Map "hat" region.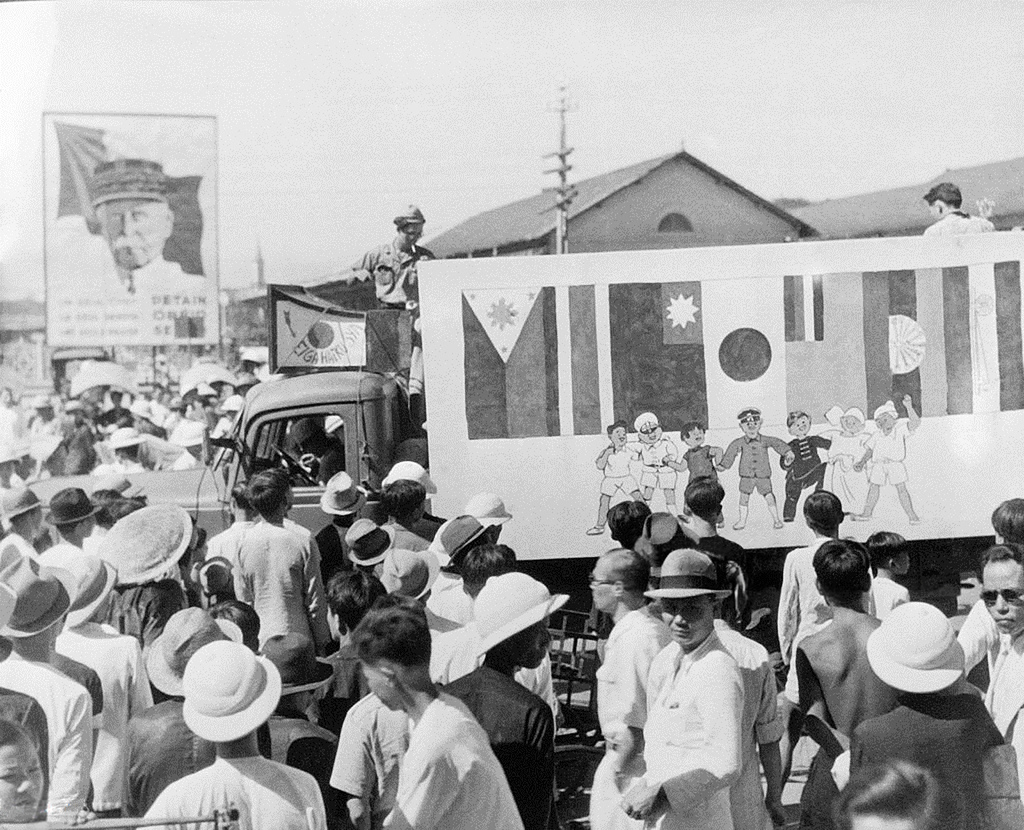
Mapped to (left=733, top=405, right=763, bottom=420).
